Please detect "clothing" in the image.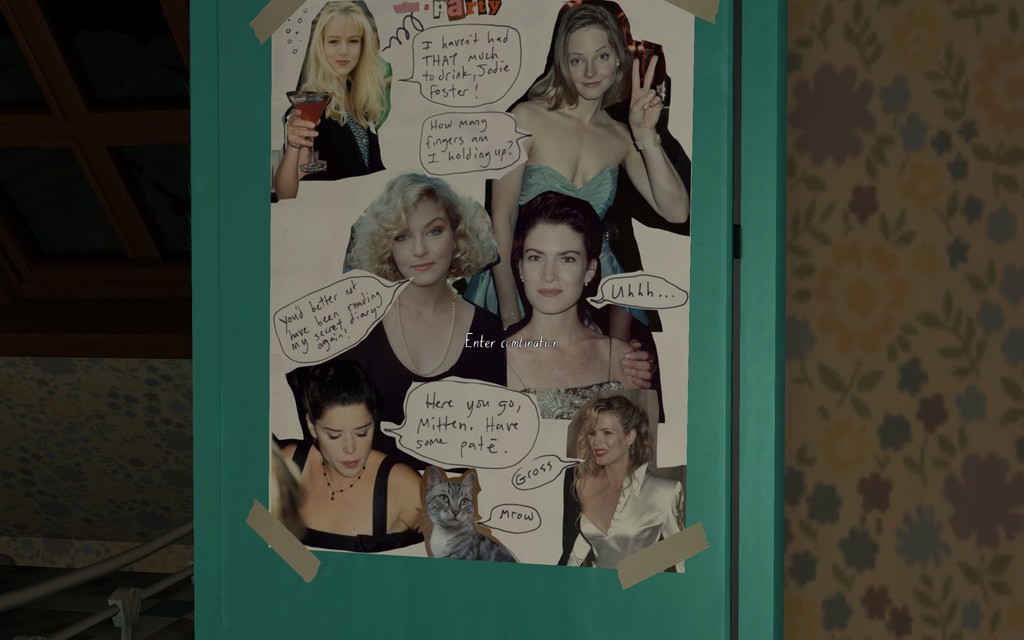
pyautogui.locateOnScreen(342, 311, 504, 413).
